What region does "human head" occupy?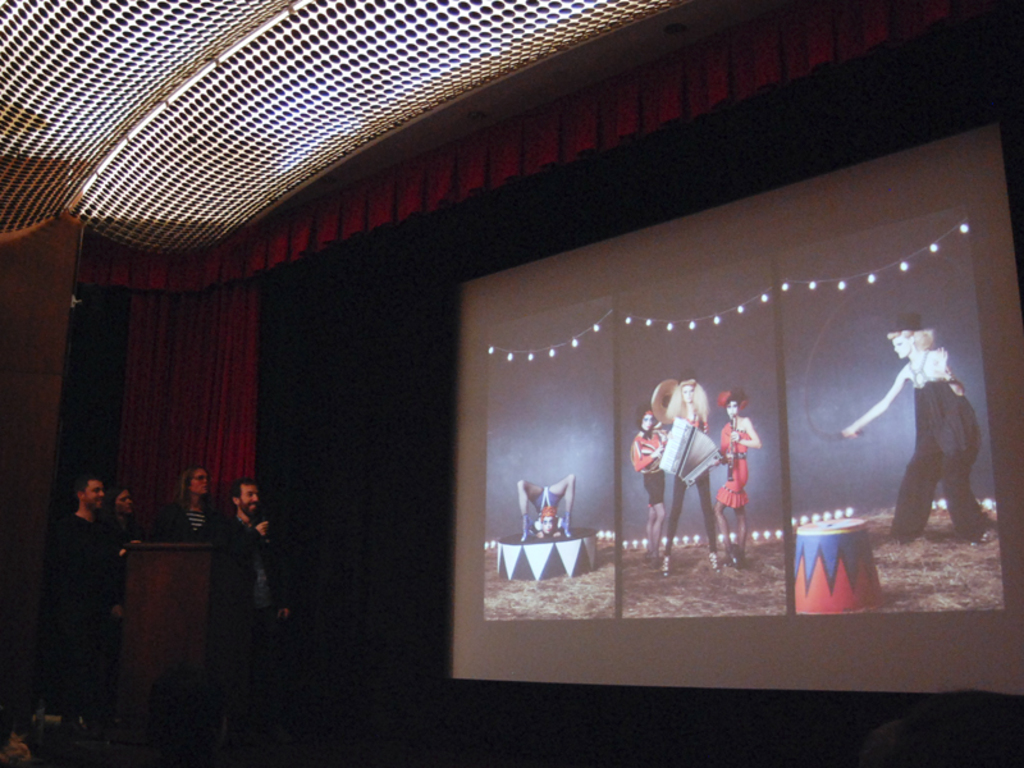
230 477 260 518.
